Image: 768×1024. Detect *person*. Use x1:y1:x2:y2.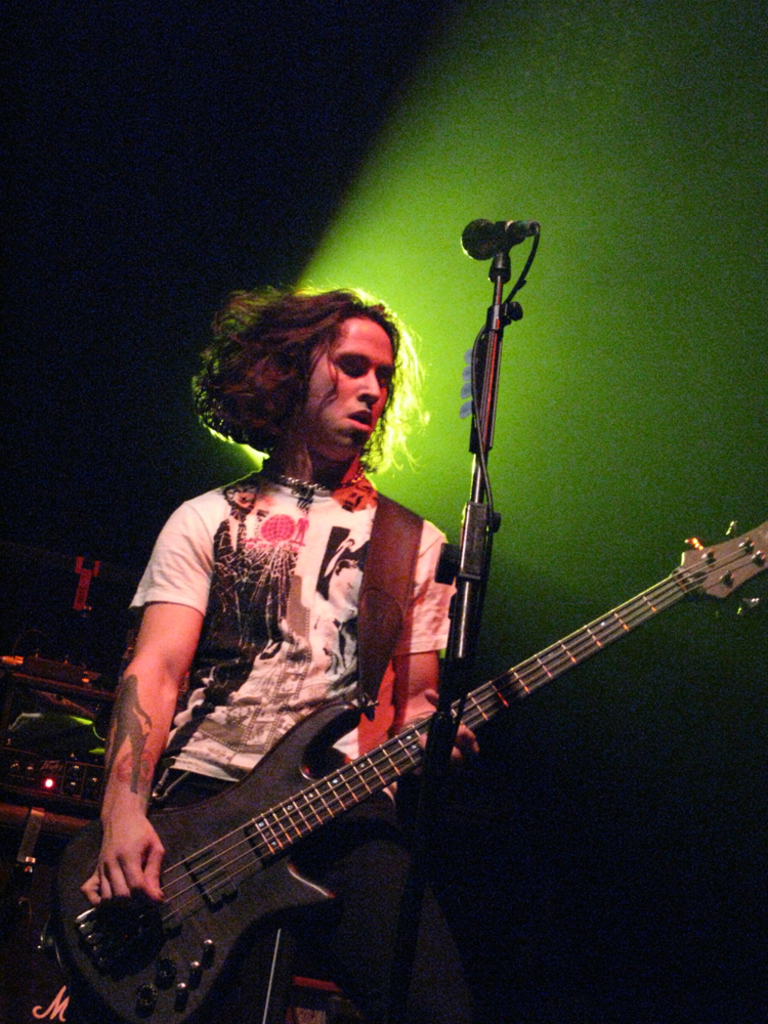
122:229:720:1023.
